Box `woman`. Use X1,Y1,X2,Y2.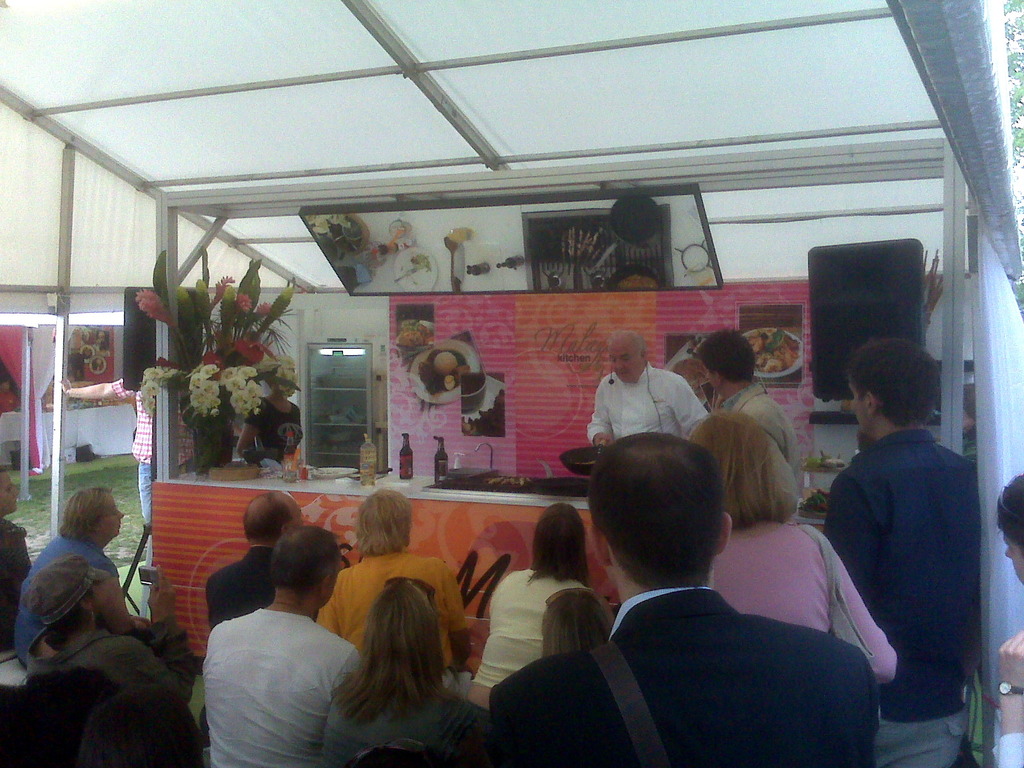
461,505,589,721.
